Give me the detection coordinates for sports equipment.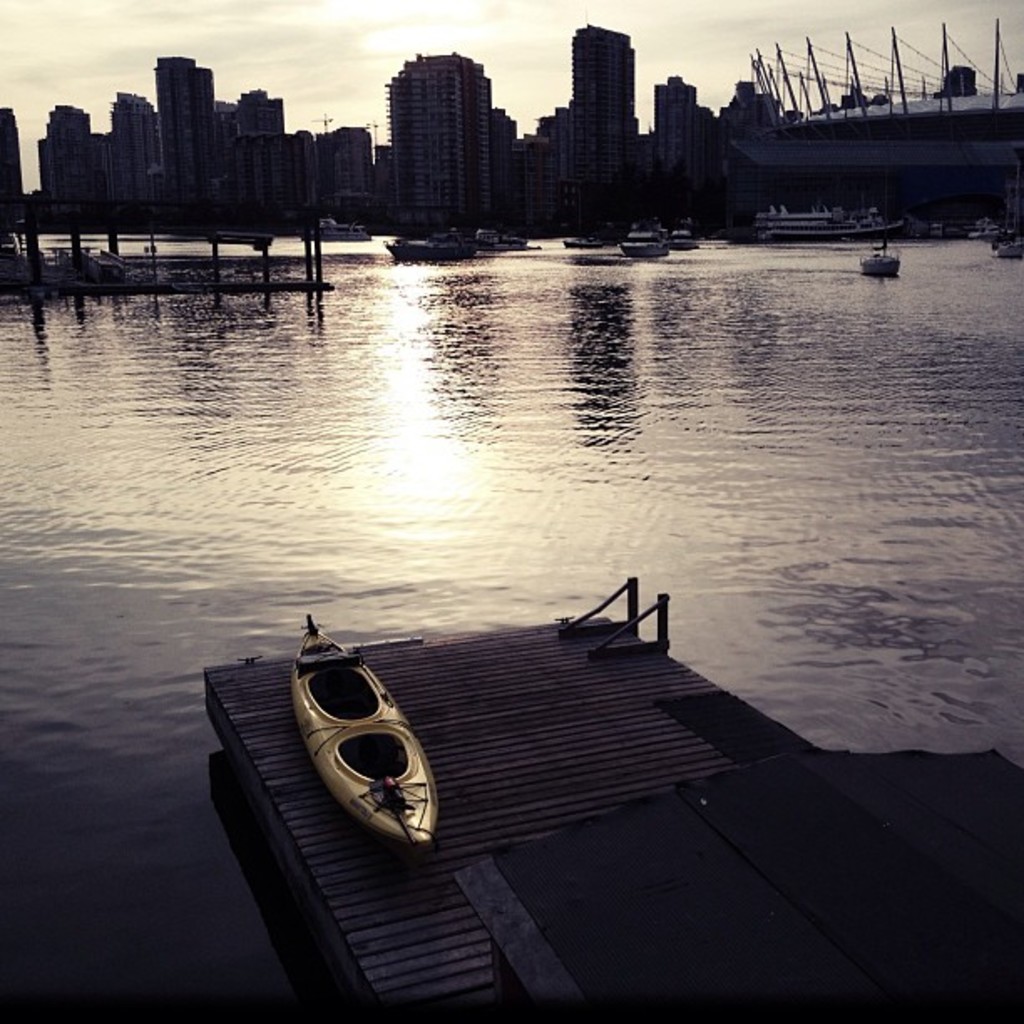
crop(281, 609, 448, 858).
